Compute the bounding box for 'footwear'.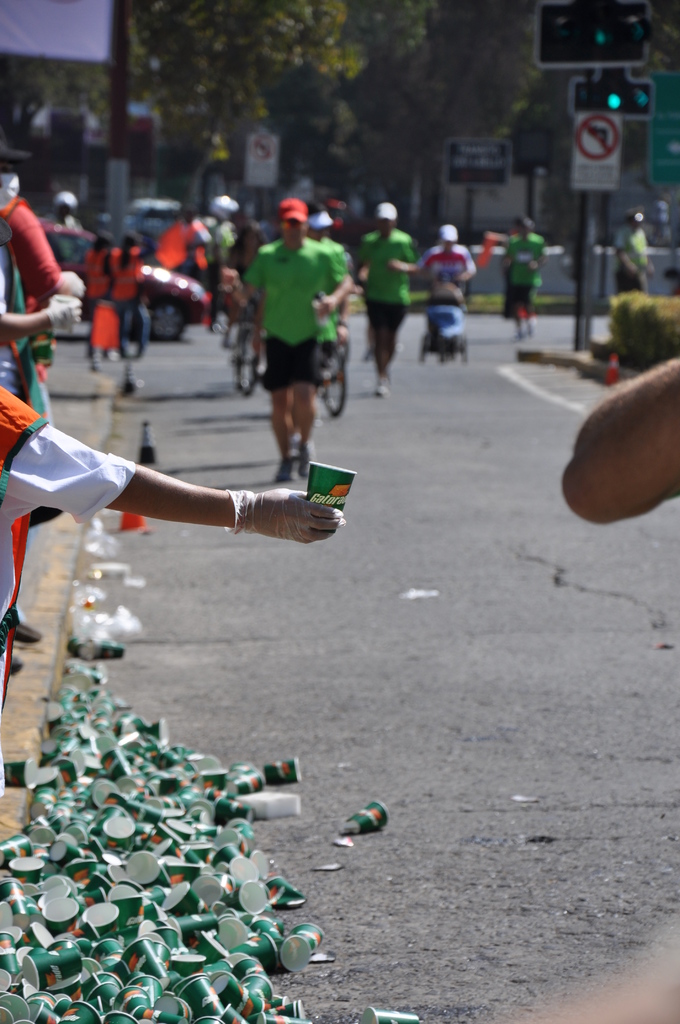
299:443:309:476.
